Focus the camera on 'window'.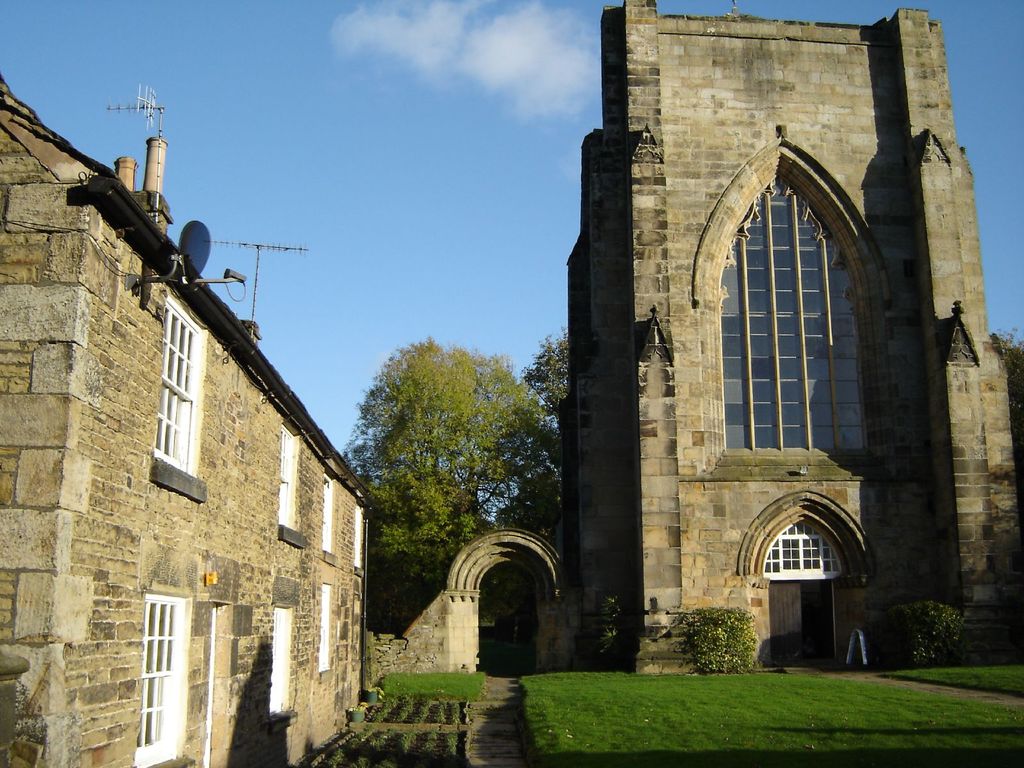
Focus region: Rect(133, 589, 182, 767).
